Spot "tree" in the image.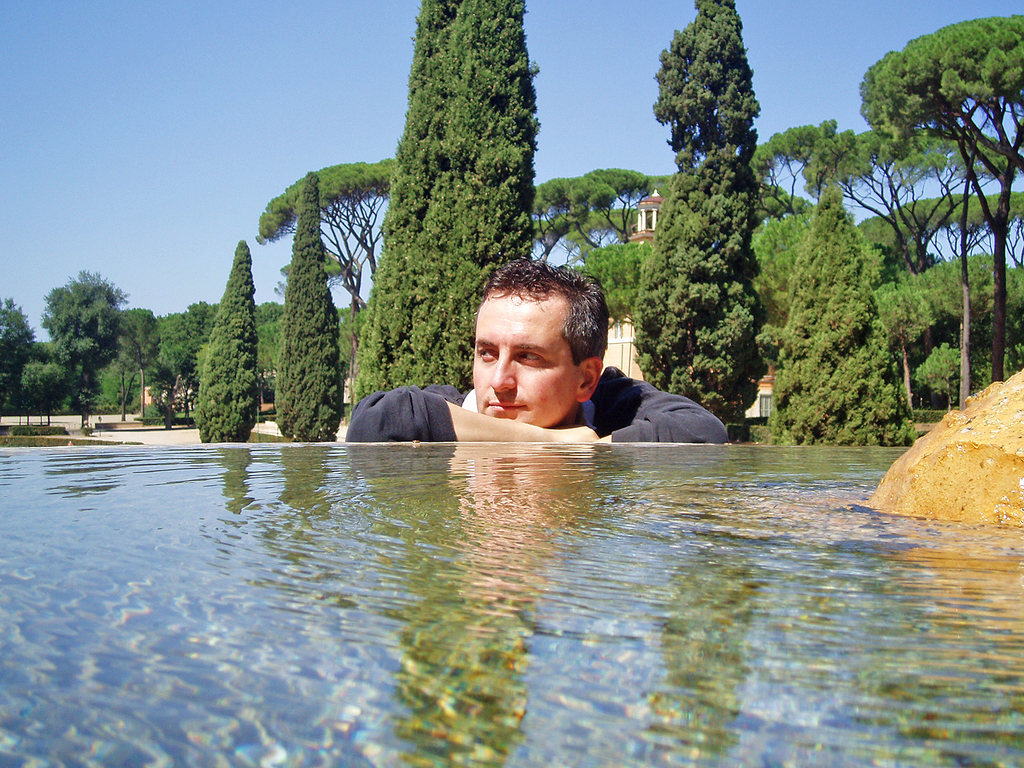
"tree" found at x1=750 y1=198 x2=820 y2=371.
